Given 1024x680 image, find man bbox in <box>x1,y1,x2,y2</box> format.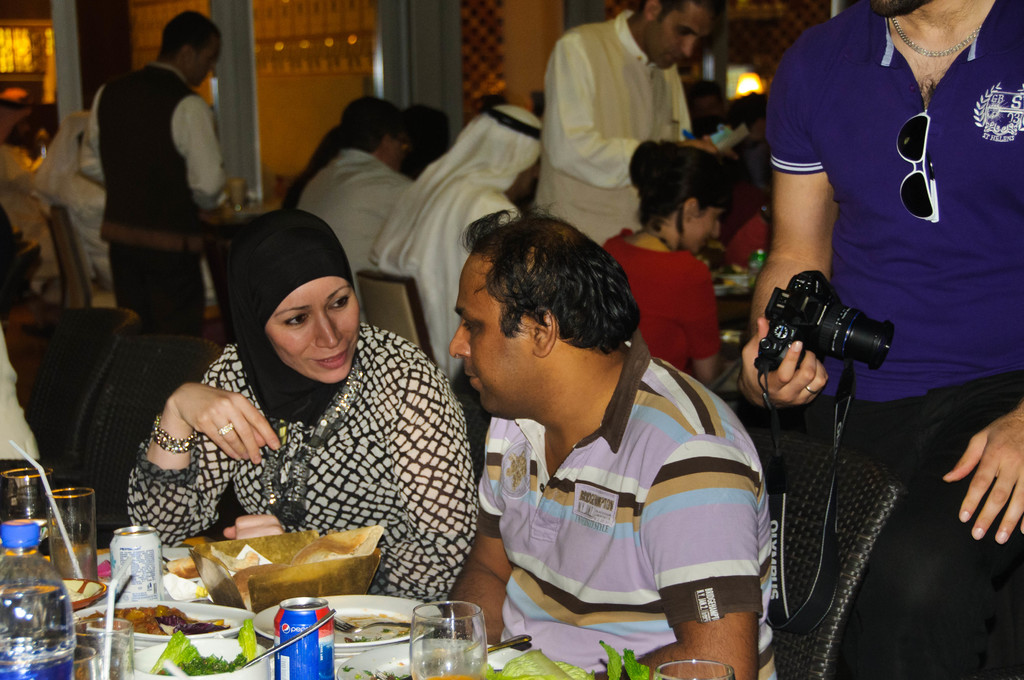
<box>95,10,237,334</box>.
